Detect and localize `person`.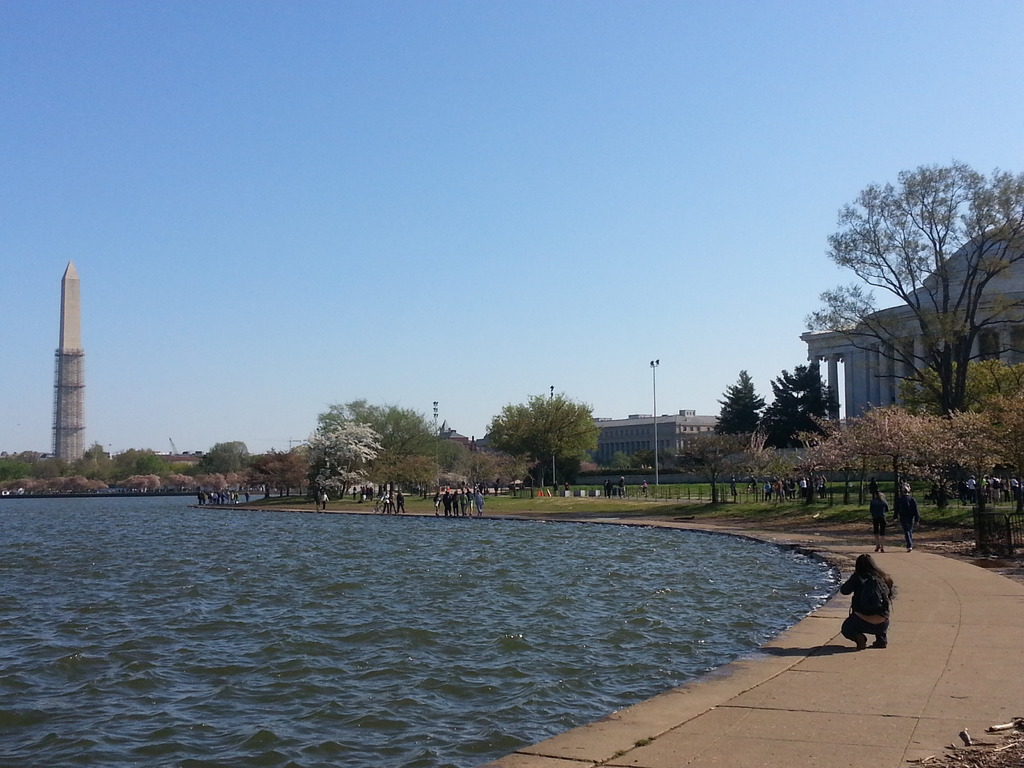
Localized at 351 486 358 495.
